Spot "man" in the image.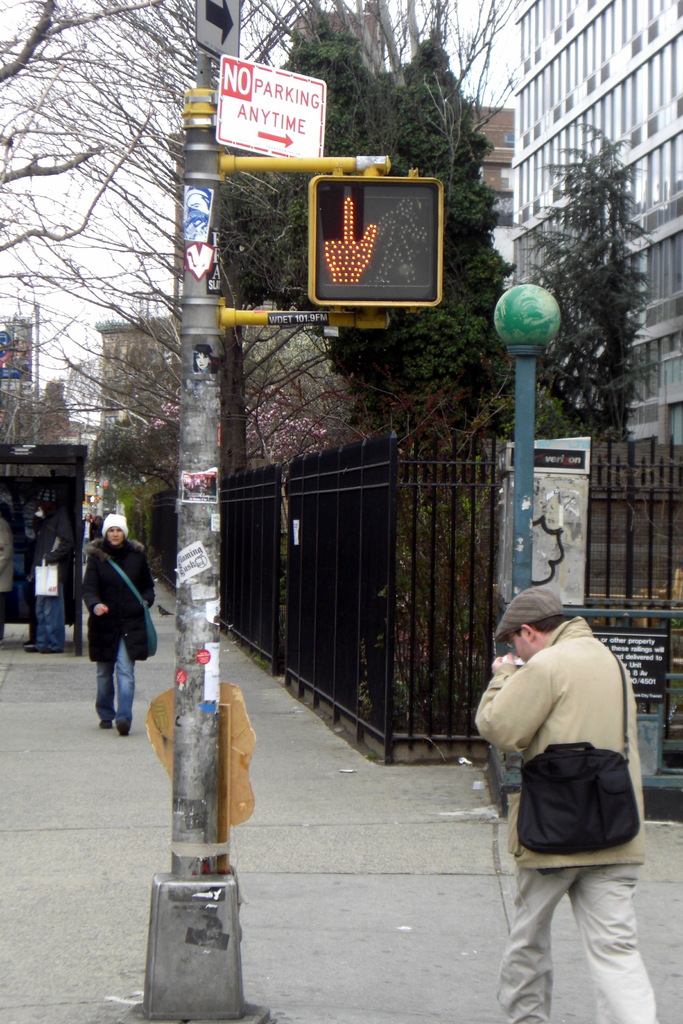
"man" found at detection(483, 586, 654, 993).
